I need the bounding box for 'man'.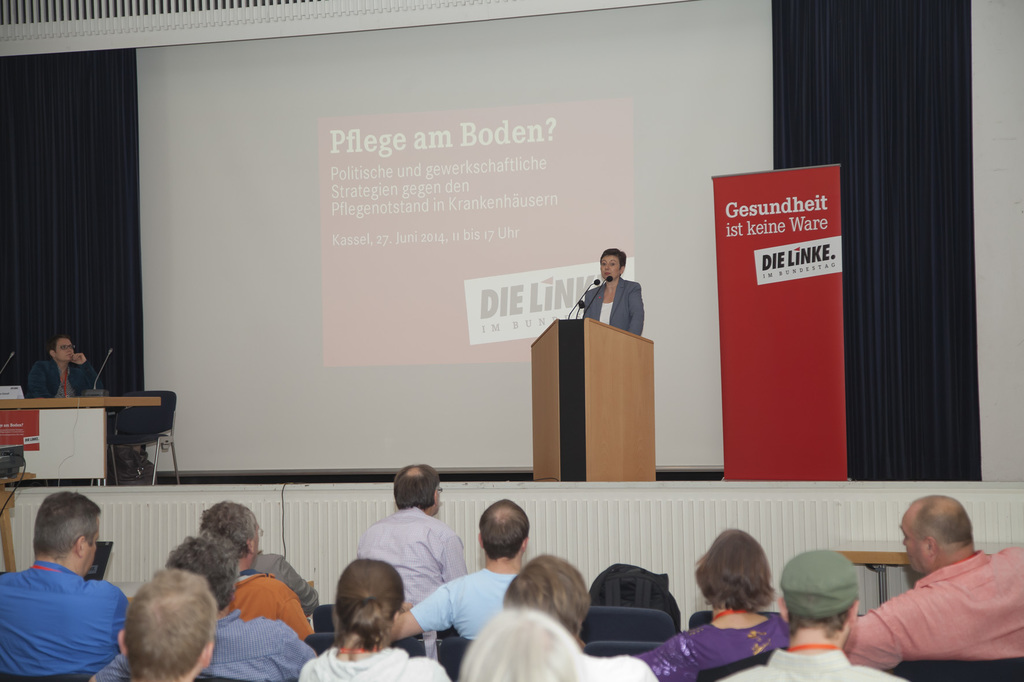
Here it is: 24,336,108,401.
